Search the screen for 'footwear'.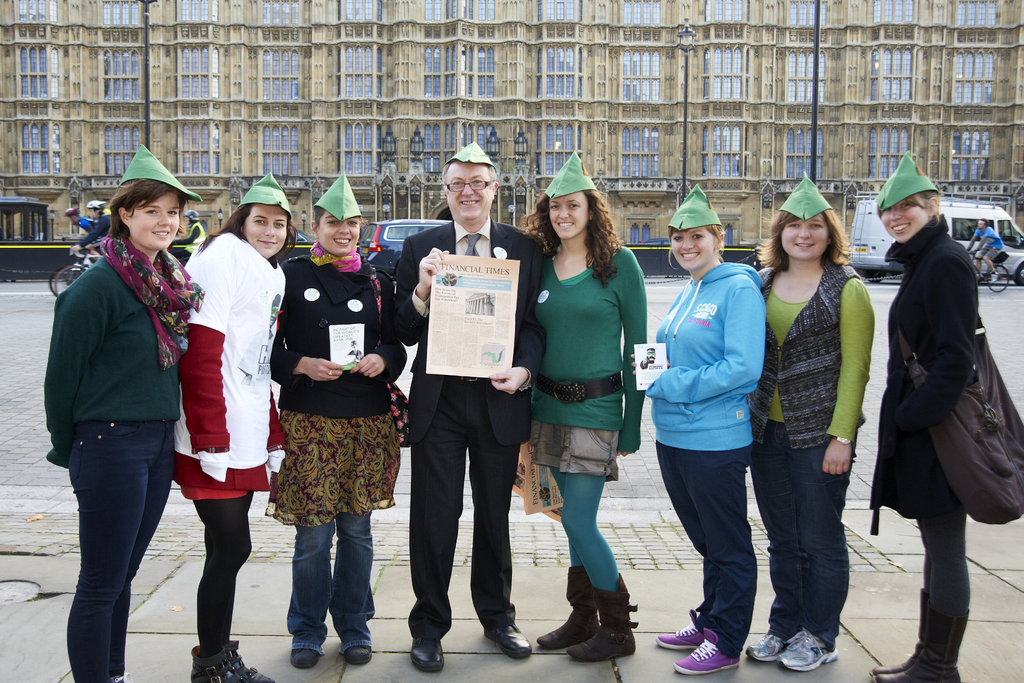
Found at {"x1": 288, "y1": 646, "x2": 321, "y2": 667}.
